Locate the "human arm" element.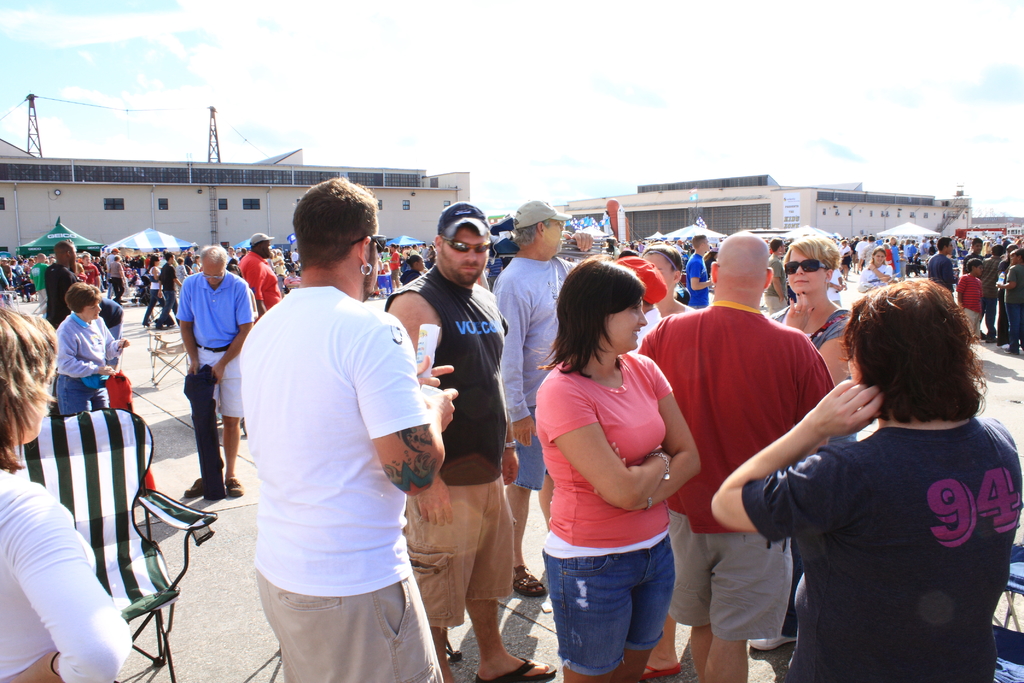
Element bbox: BBox(211, 279, 255, 385).
